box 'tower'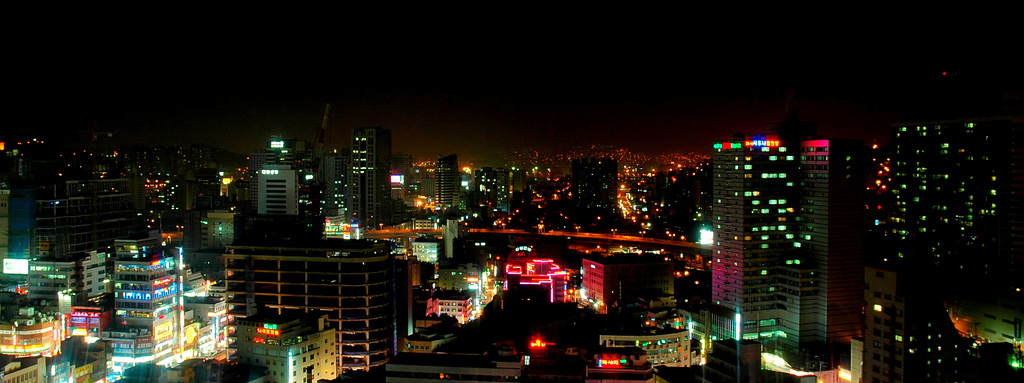
select_region(327, 96, 381, 230)
